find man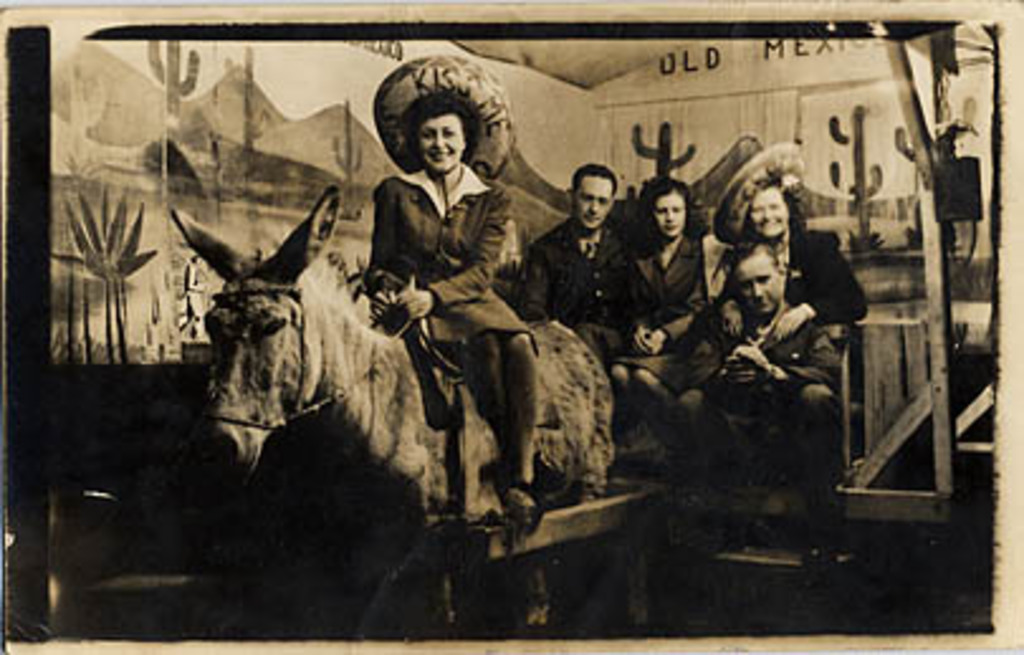
533/152/647/349
